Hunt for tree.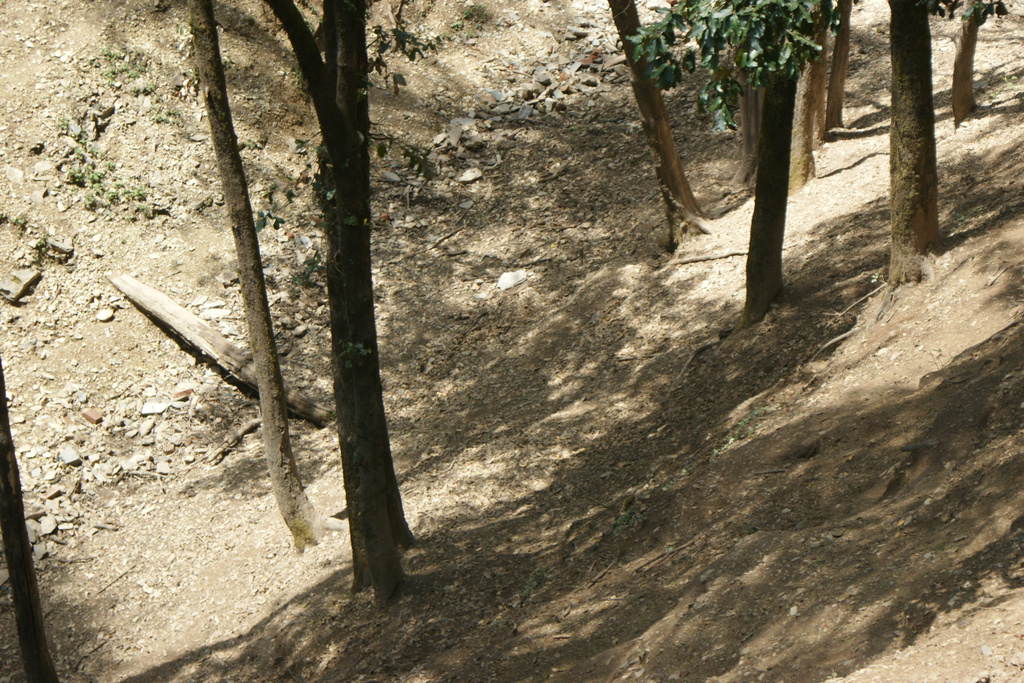
Hunted down at bbox(951, 0, 996, 122).
